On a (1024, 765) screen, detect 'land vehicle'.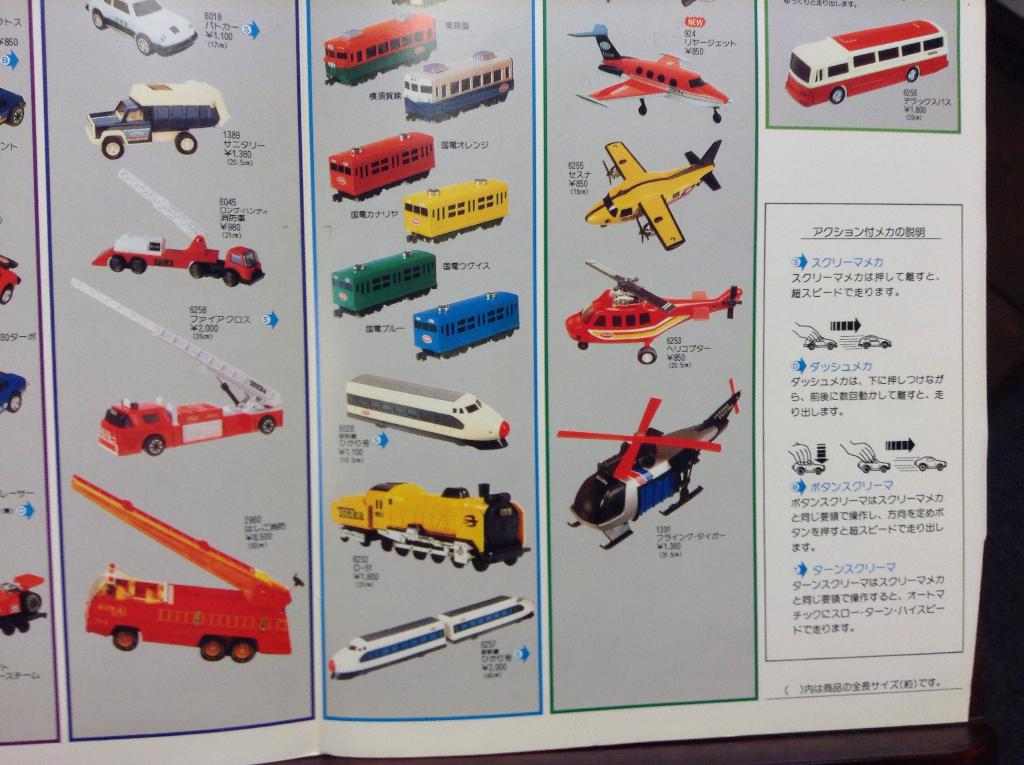
[71,277,289,457].
